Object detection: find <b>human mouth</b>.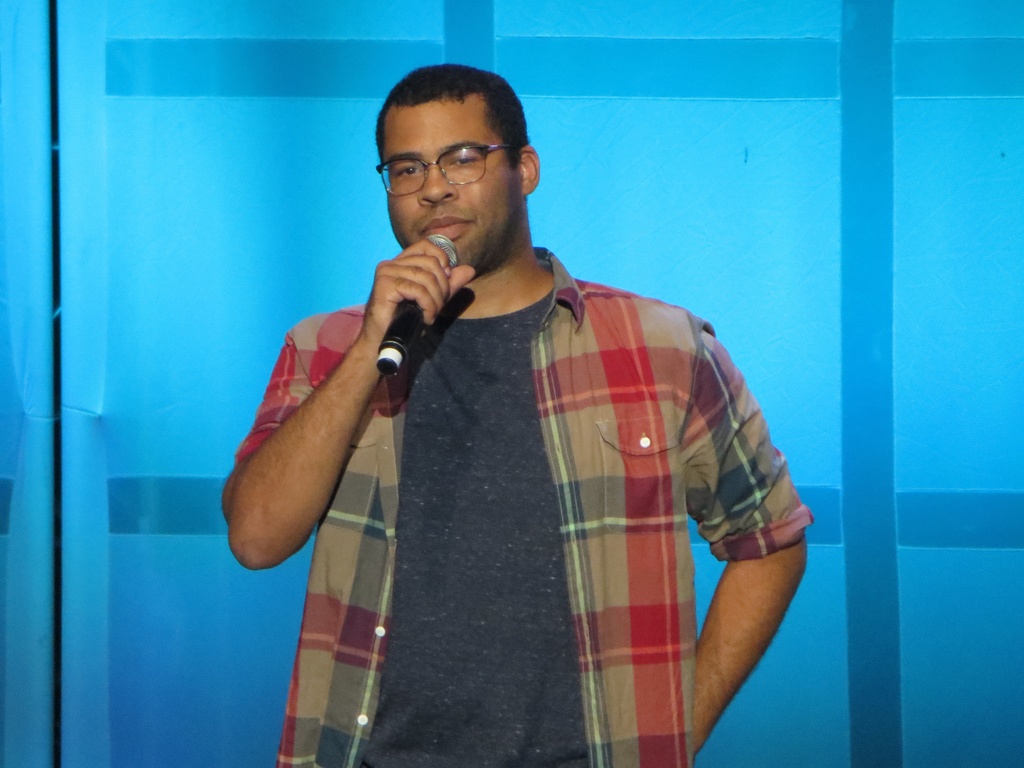
bbox=[421, 204, 470, 246].
